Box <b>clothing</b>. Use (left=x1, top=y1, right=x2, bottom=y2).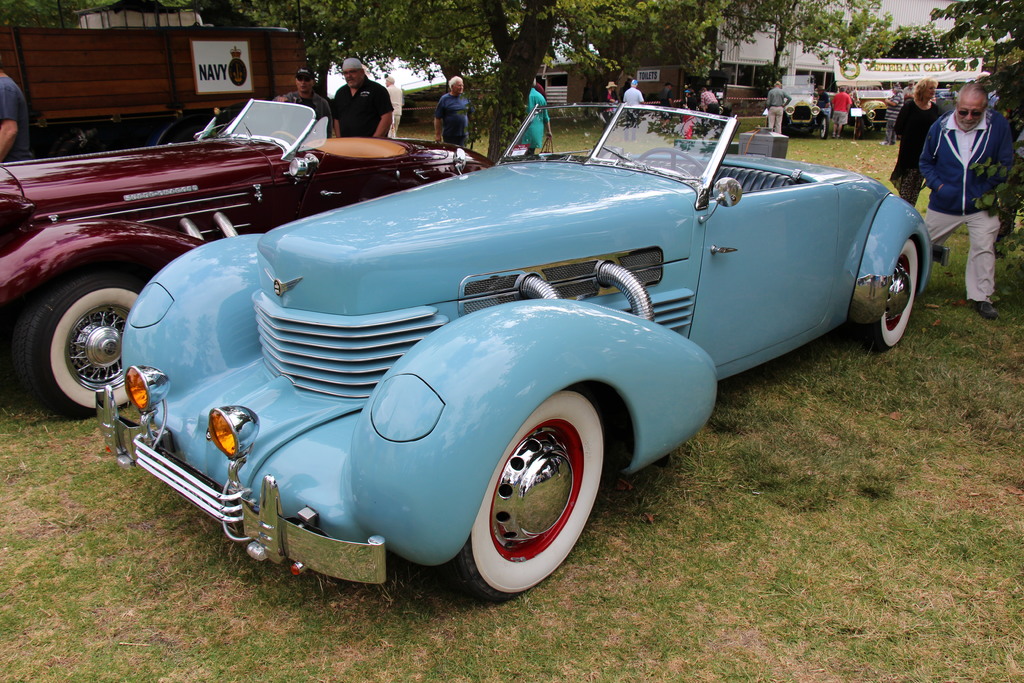
(left=922, top=111, right=1023, bottom=294).
